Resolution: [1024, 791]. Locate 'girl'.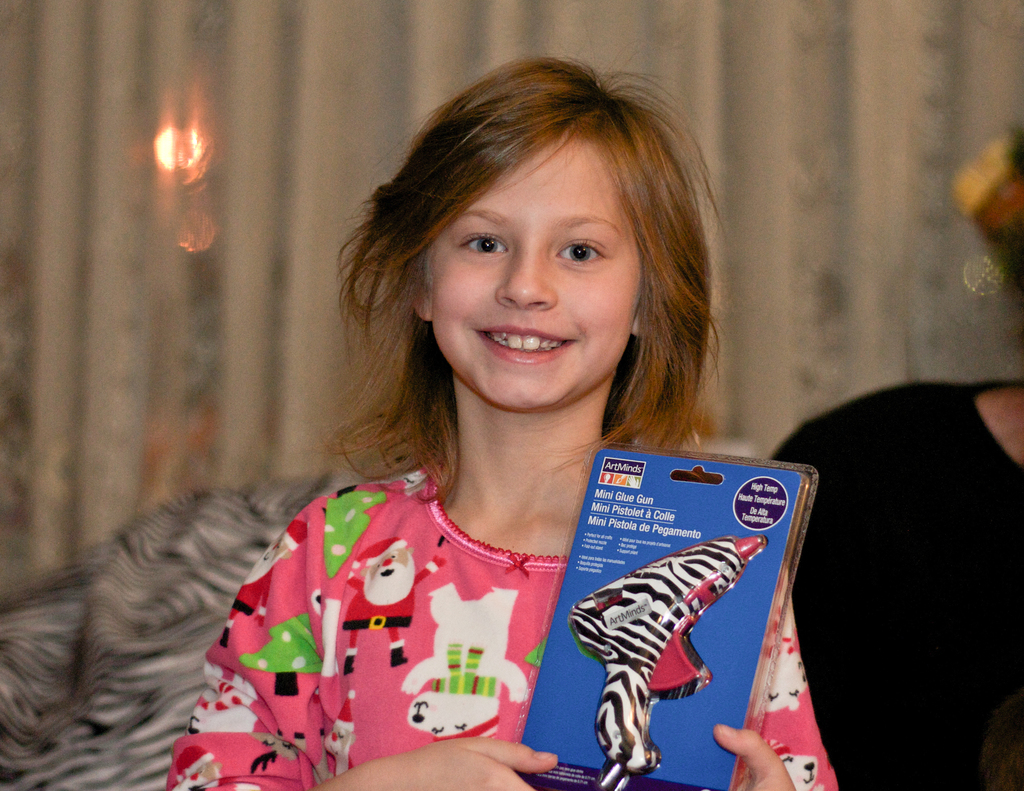
crop(163, 28, 841, 790).
